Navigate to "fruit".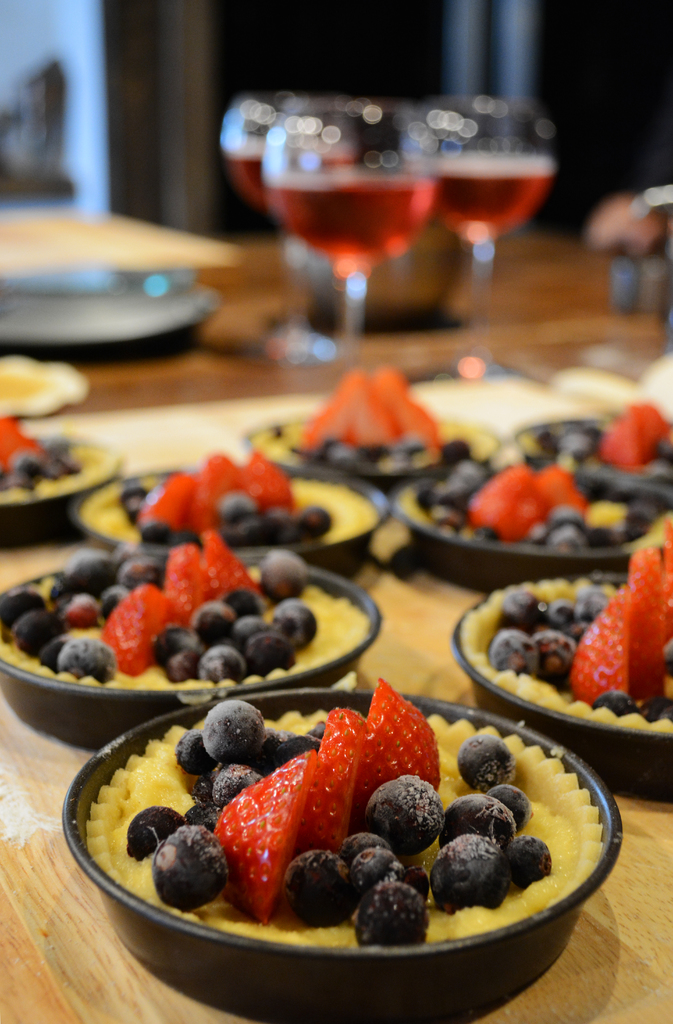
Navigation target: rect(150, 833, 226, 919).
